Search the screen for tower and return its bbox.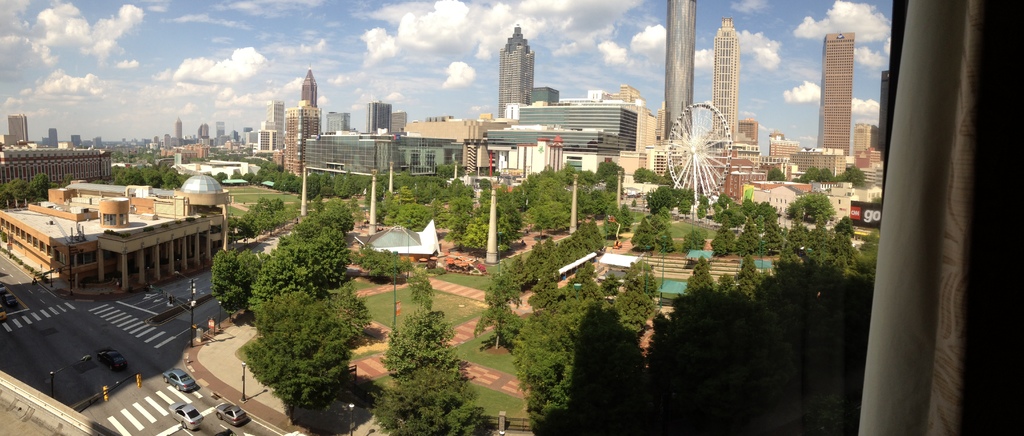
Found: [708, 13, 739, 139].
